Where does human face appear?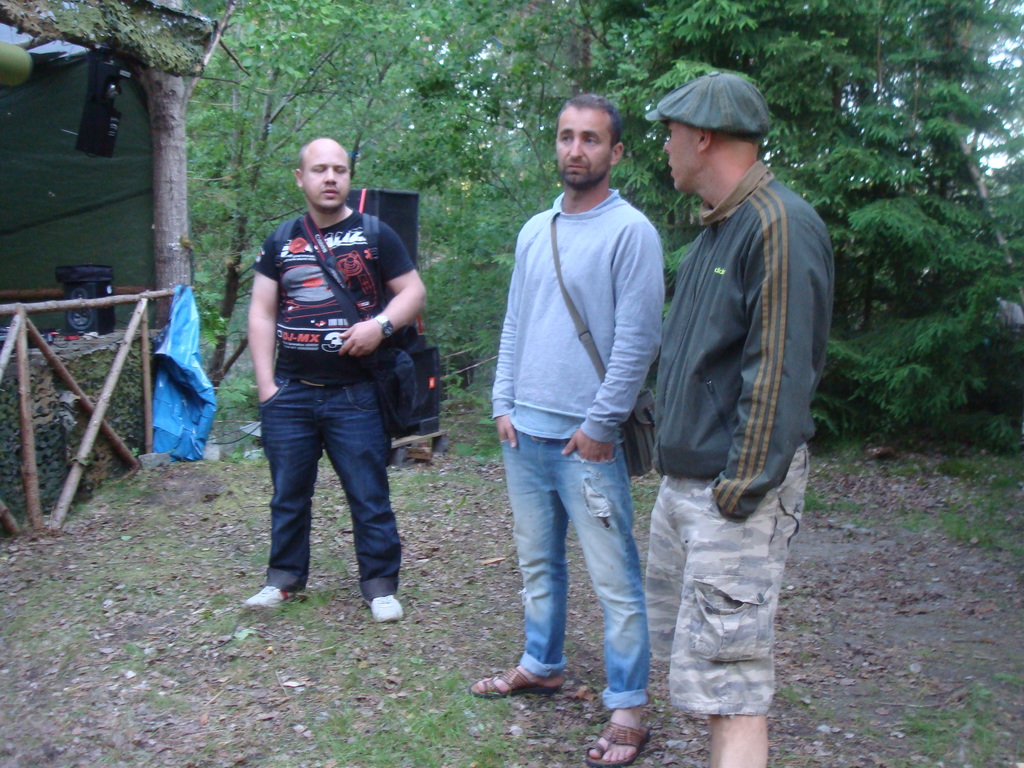
Appears at Rect(306, 151, 351, 211).
